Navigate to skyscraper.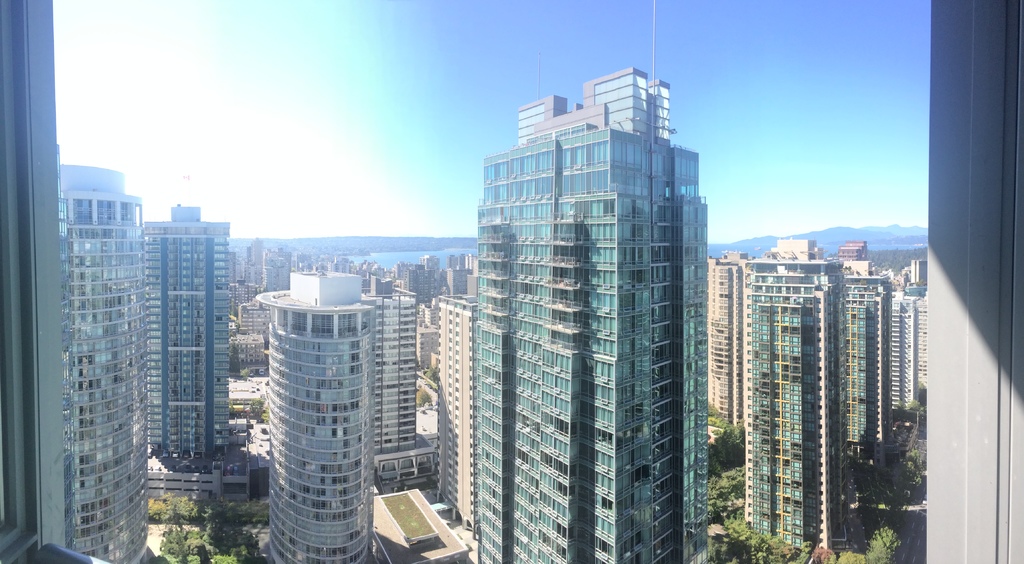
Navigation target: x1=432 y1=302 x2=477 y2=531.
